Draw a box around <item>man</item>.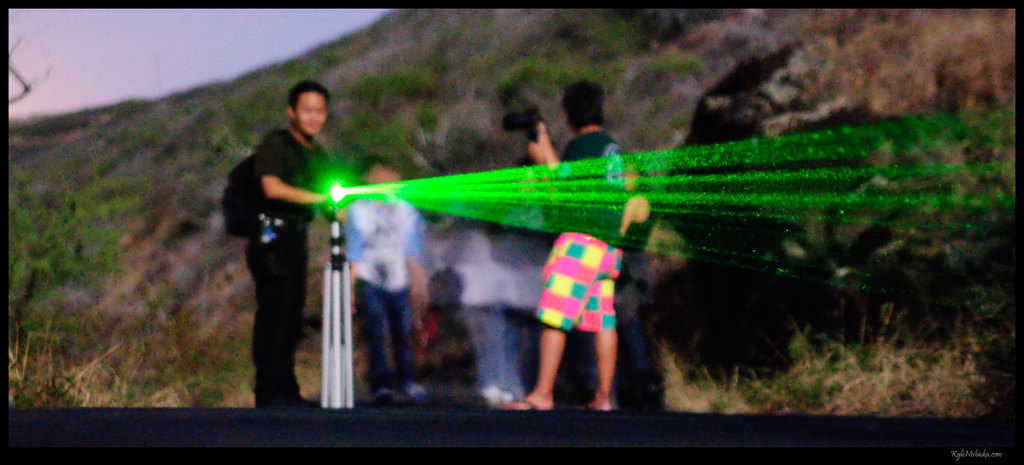
select_region(345, 157, 430, 404).
